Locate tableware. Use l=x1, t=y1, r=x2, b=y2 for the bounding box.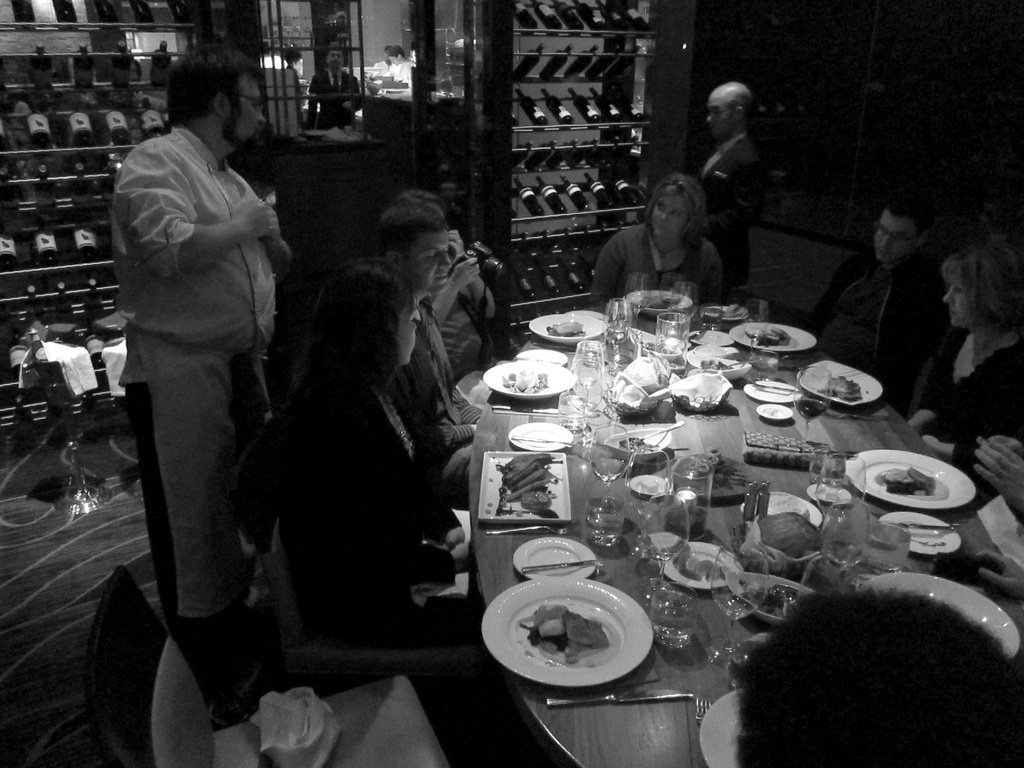
l=817, t=452, r=868, b=513.
